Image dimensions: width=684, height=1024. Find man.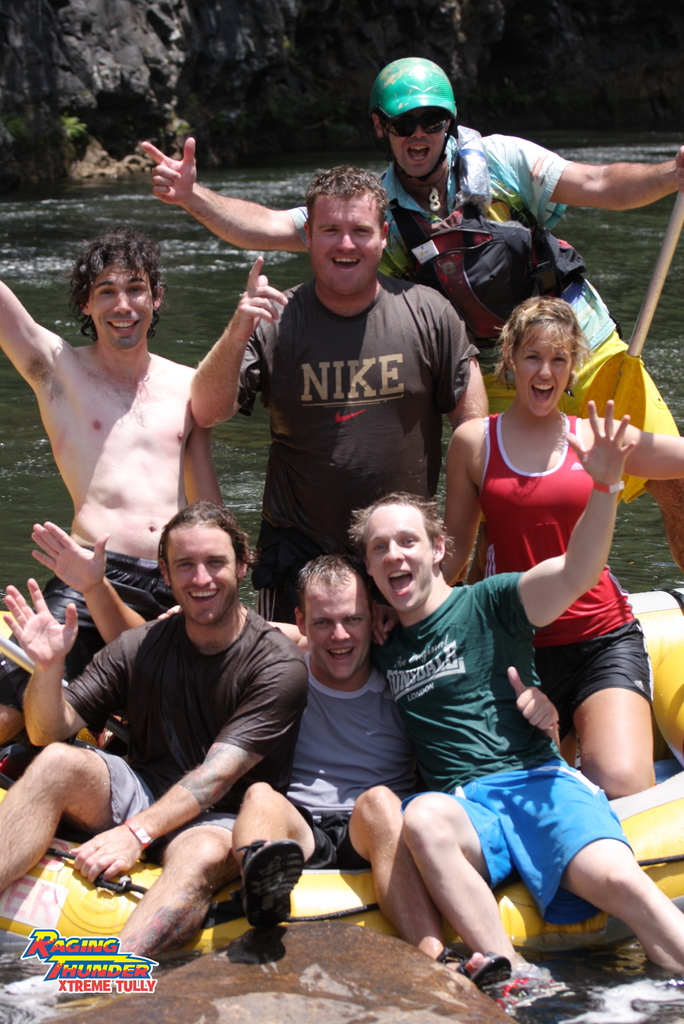
pyautogui.locateOnScreen(22, 499, 569, 996).
